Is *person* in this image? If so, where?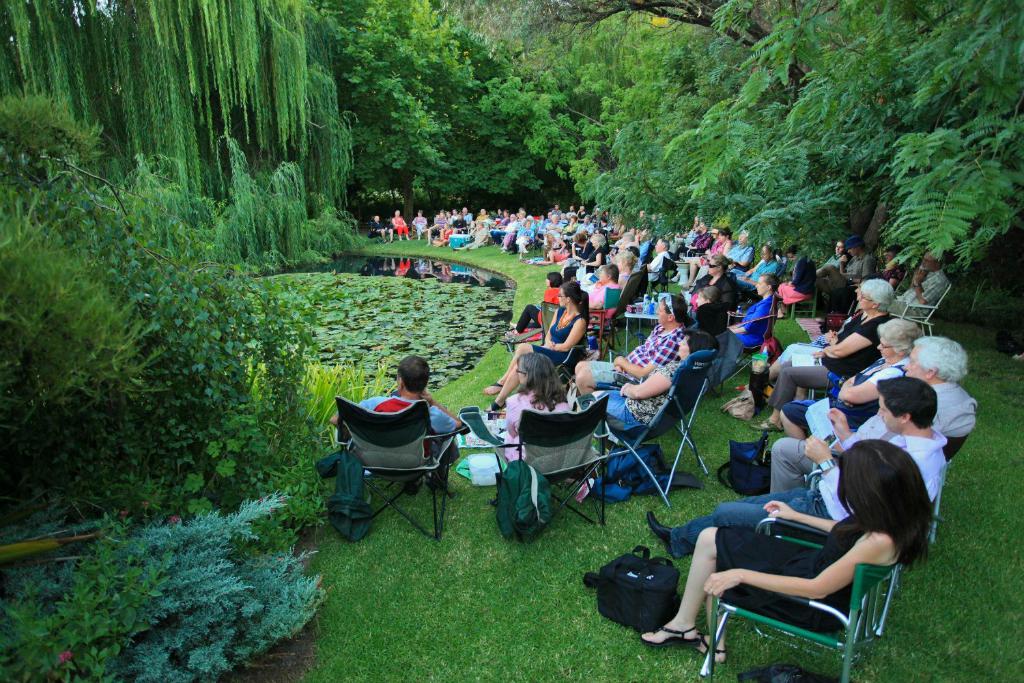
Yes, at 498,357,595,492.
